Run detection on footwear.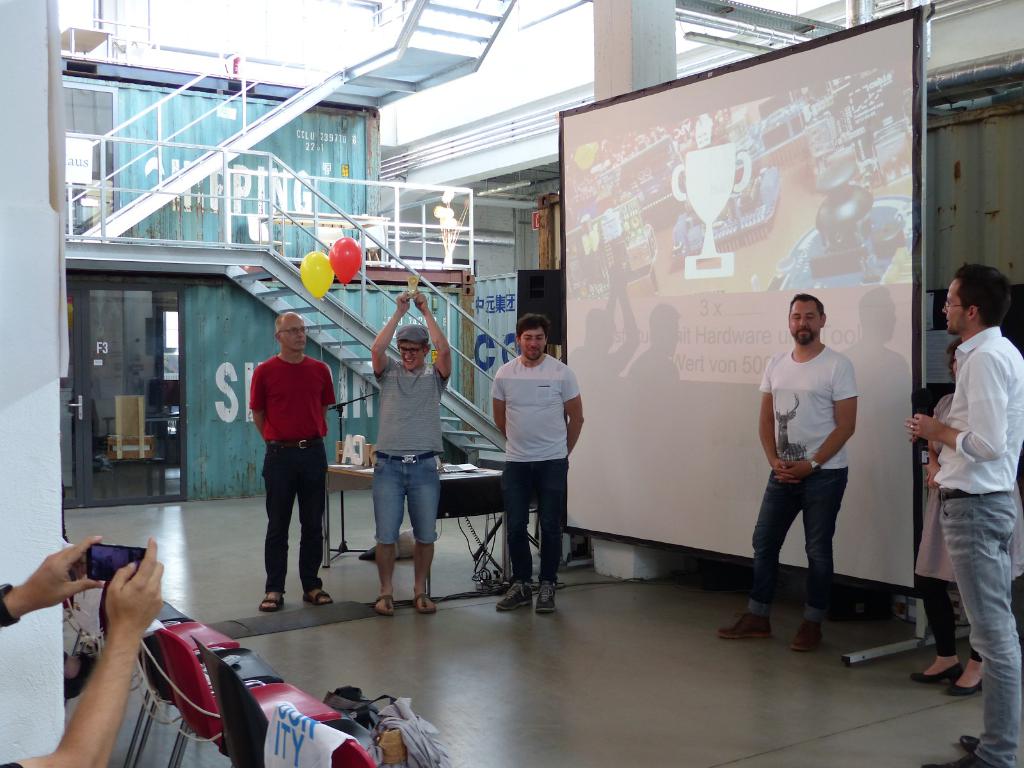
Result: [716,610,776,641].
